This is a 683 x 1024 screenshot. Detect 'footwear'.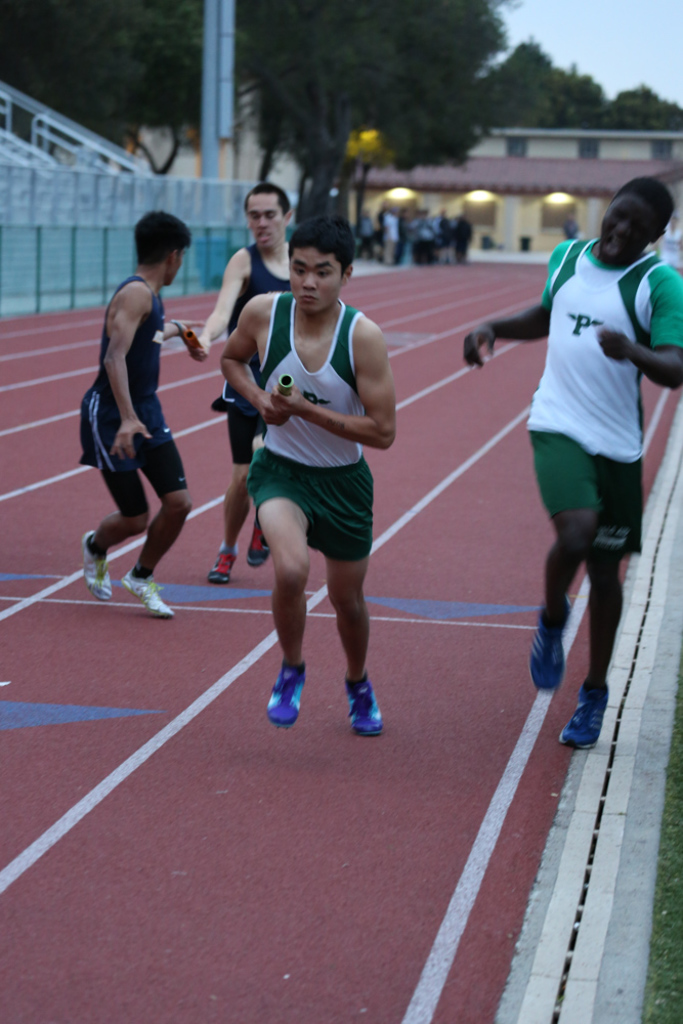
562:682:610:755.
